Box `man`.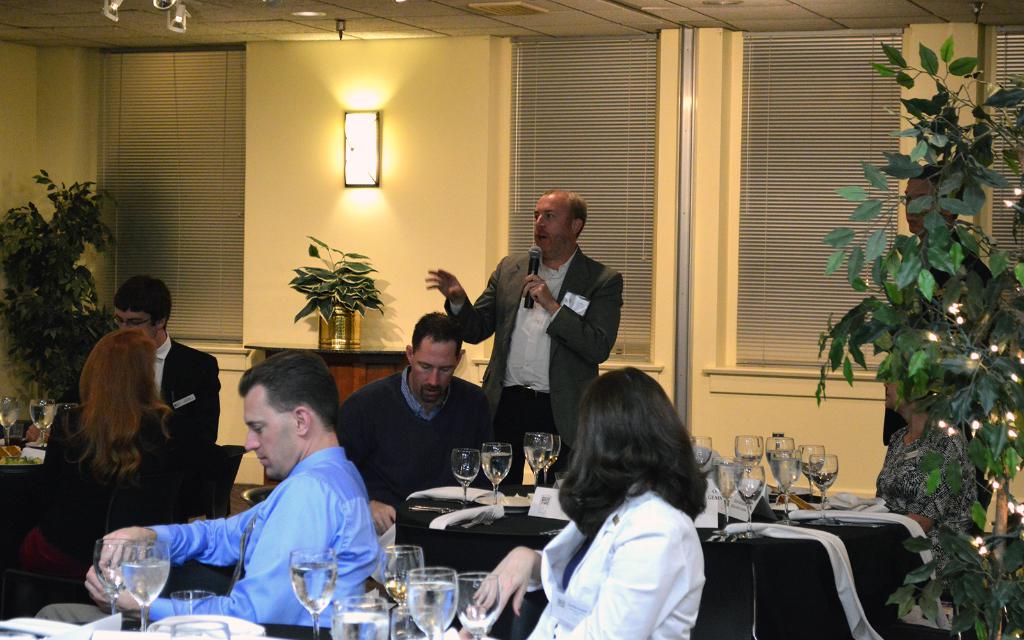
<bbox>146, 353, 387, 625</bbox>.
